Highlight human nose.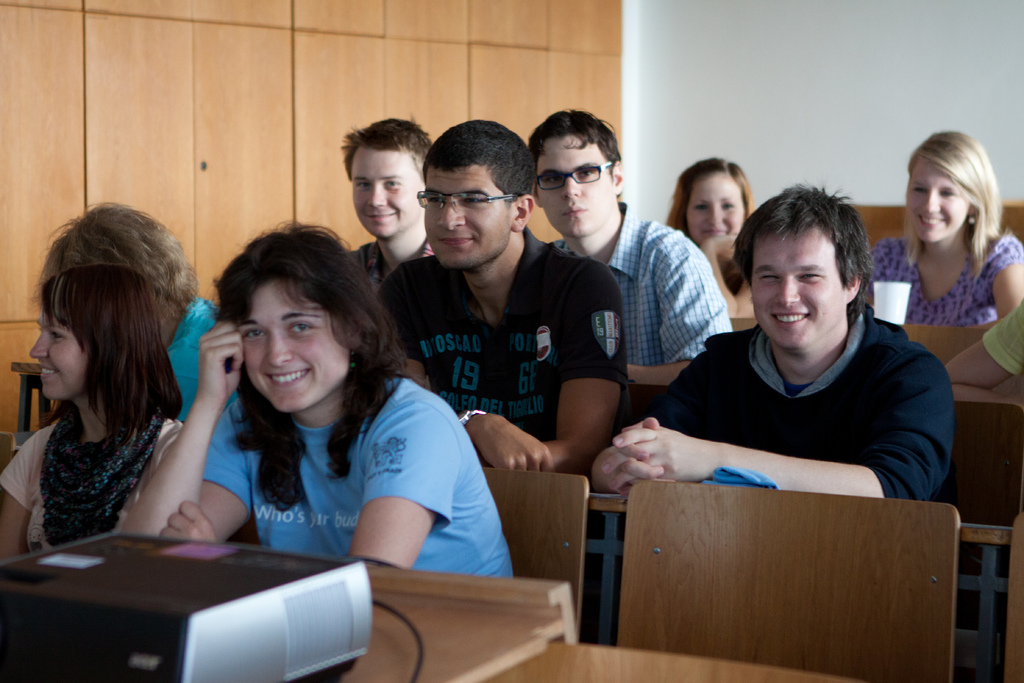
Highlighted region: Rect(921, 193, 941, 212).
